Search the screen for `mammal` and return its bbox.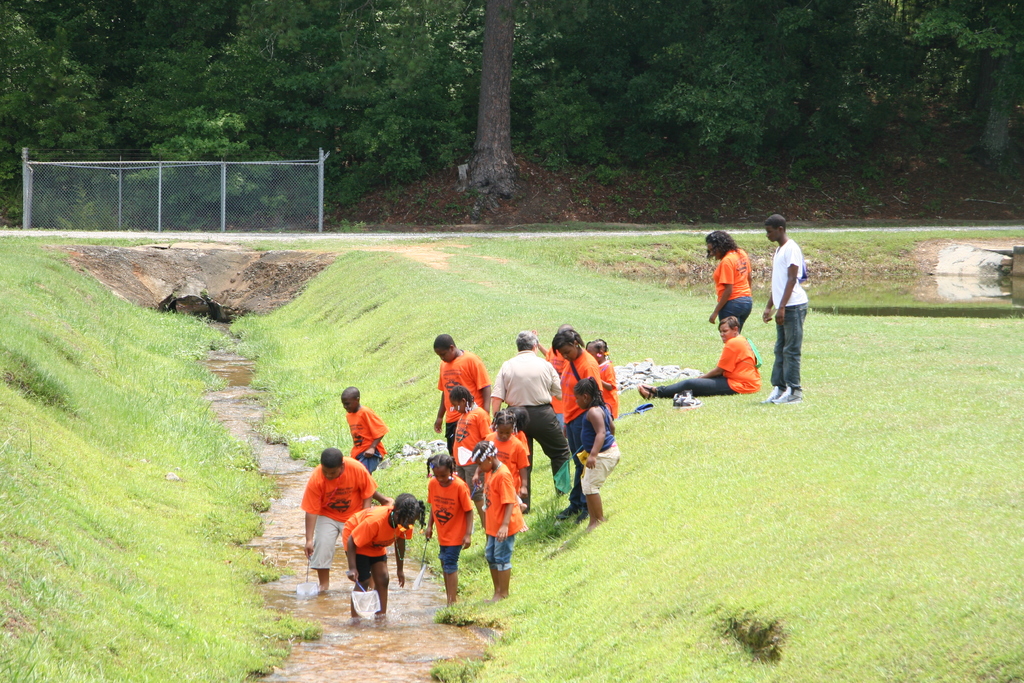
Found: x1=299, y1=446, x2=388, y2=613.
